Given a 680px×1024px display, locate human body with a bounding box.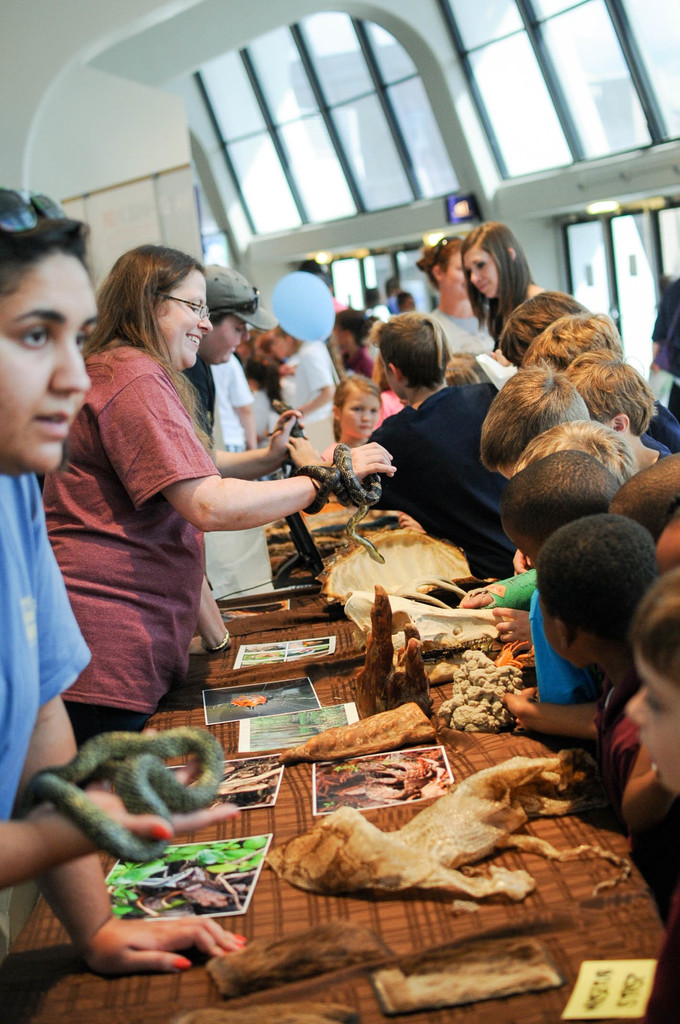
Located: 330,364,382,483.
